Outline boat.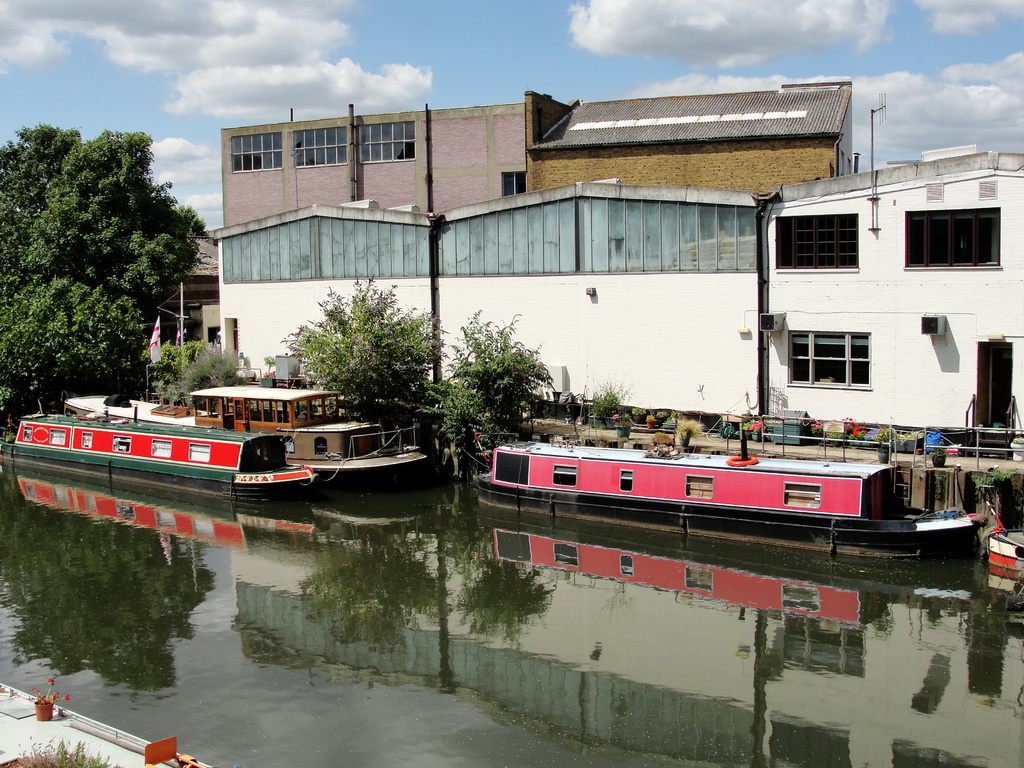
Outline: pyautogui.locateOnScreen(1, 396, 326, 504).
